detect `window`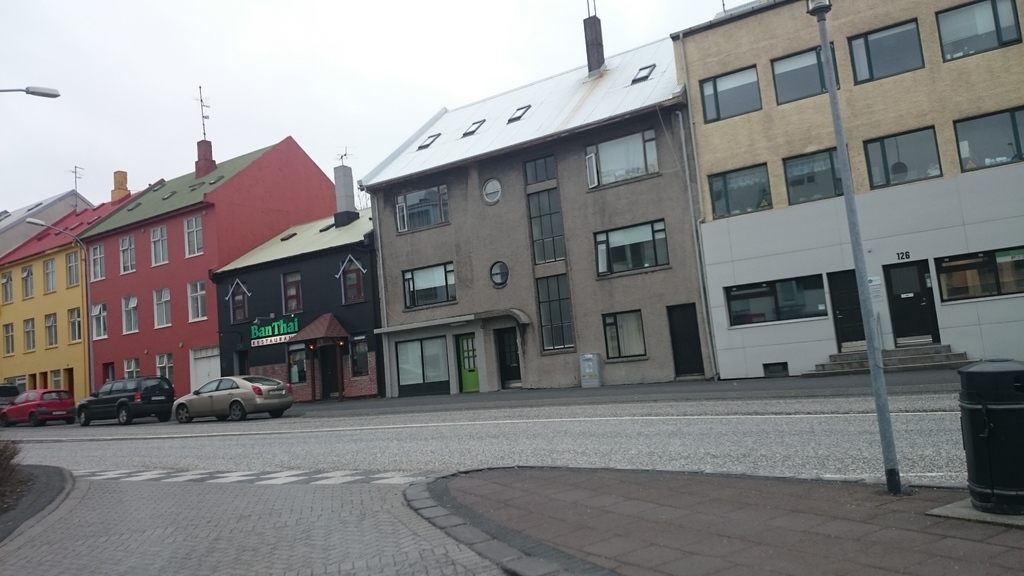
<box>698,60,765,123</box>
